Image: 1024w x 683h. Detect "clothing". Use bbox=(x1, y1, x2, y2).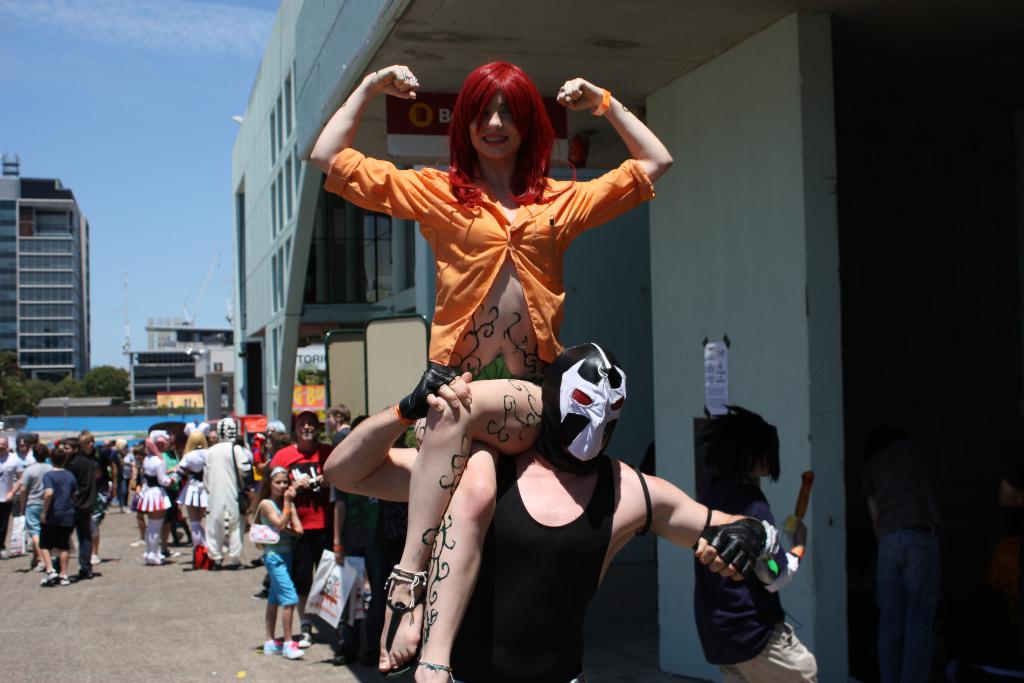
bbox=(74, 448, 95, 538).
